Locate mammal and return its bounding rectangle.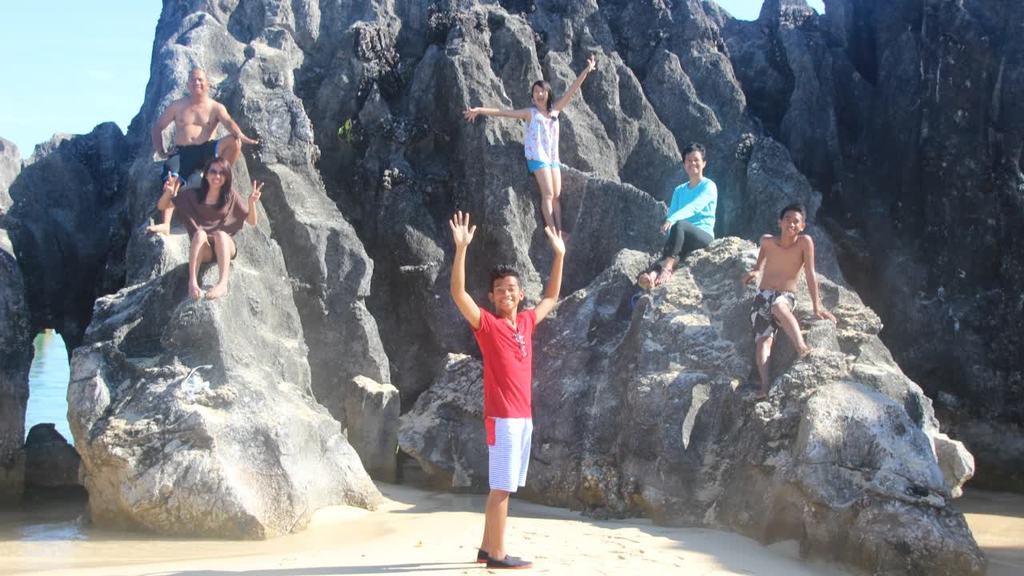
x1=158 y1=170 x2=262 y2=298.
